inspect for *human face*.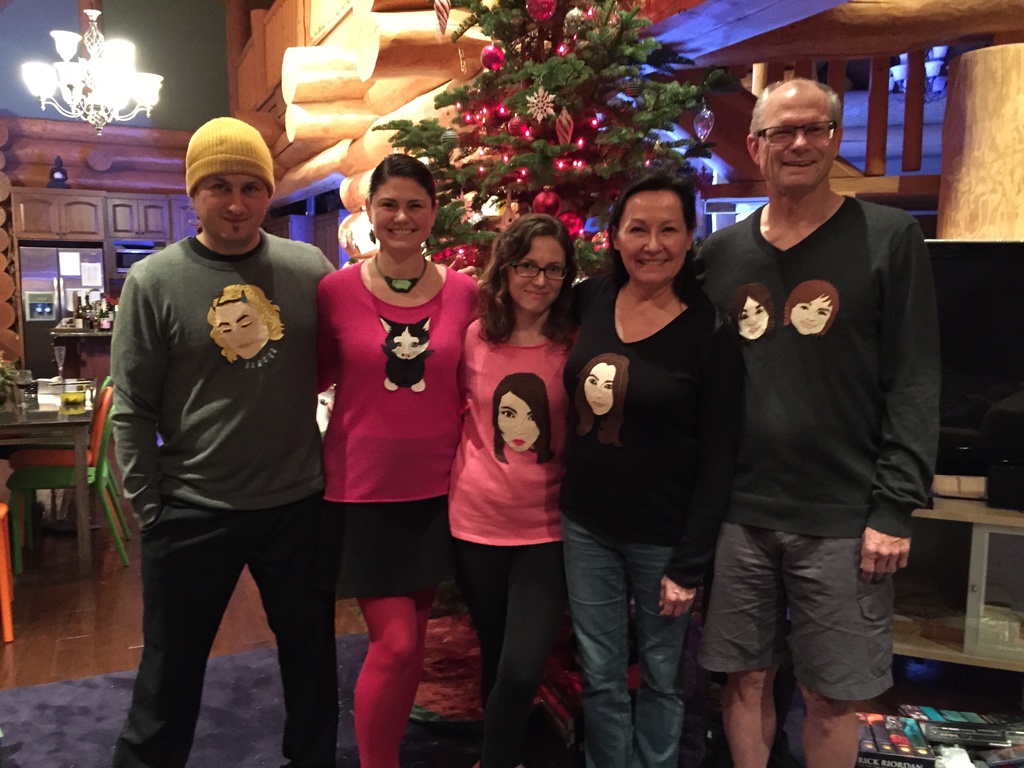
Inspection: x1=739, y1=298, x2=769, y2=341.
